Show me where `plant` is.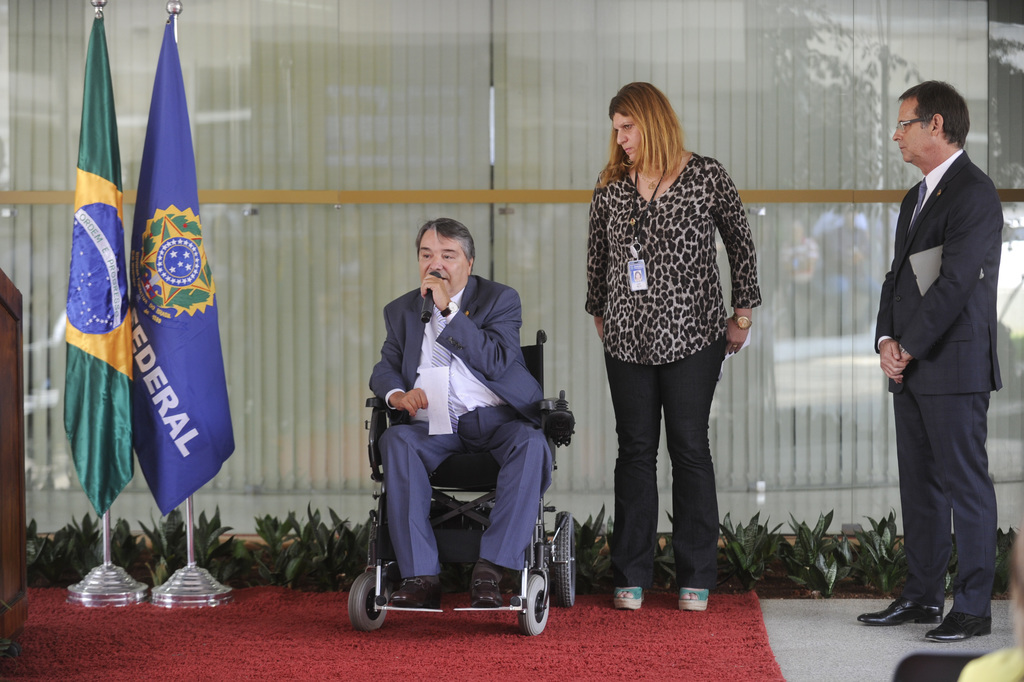
`plant` is at (655,514,690,588).
